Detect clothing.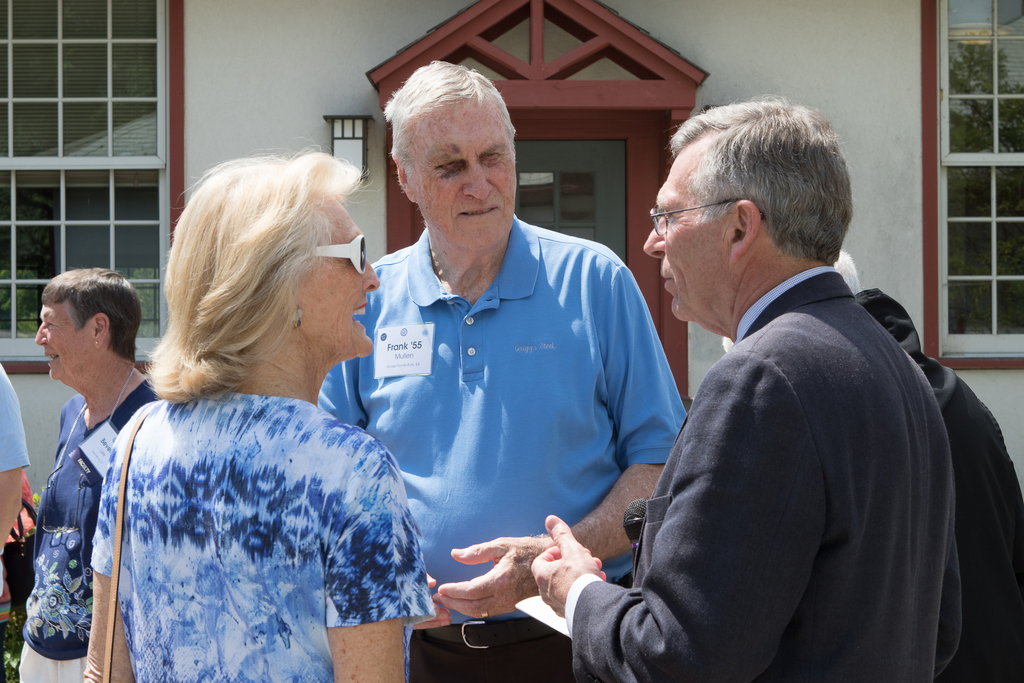
Detected at left=65, top=333, right=418, bottom=674.
